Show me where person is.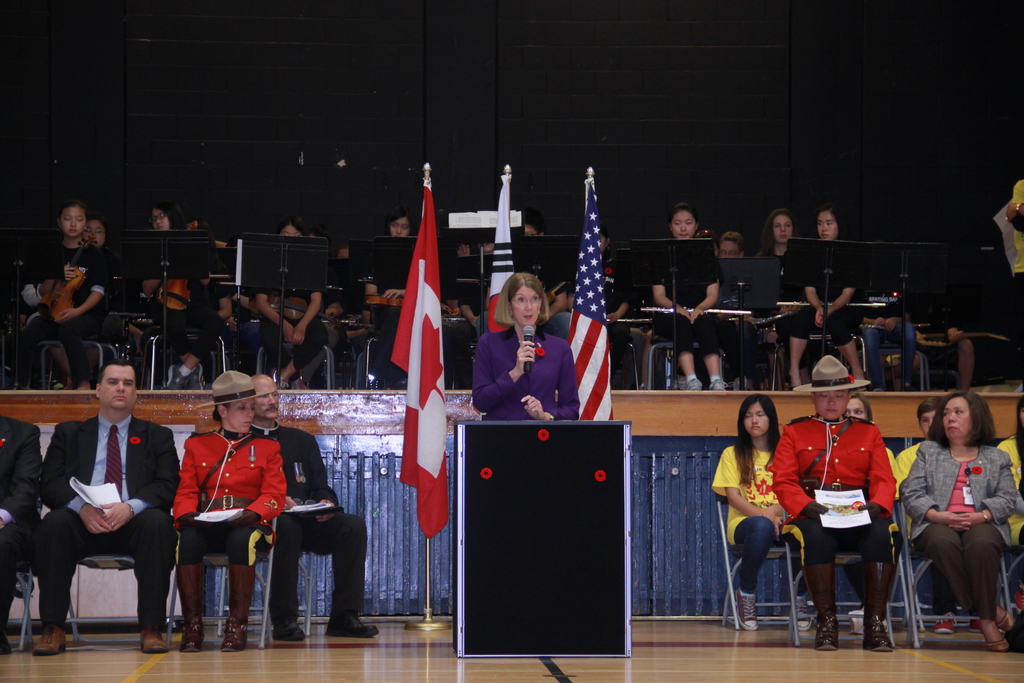
person is at [170,366,289,662].
